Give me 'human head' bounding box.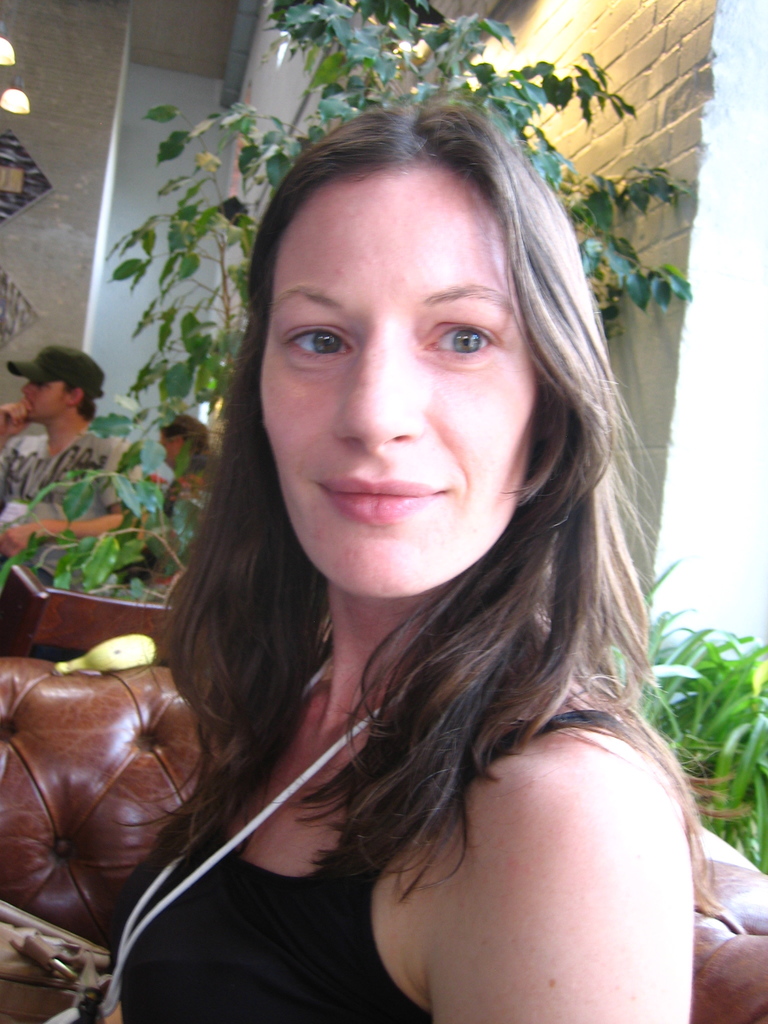
241, 85, 622, 600.
